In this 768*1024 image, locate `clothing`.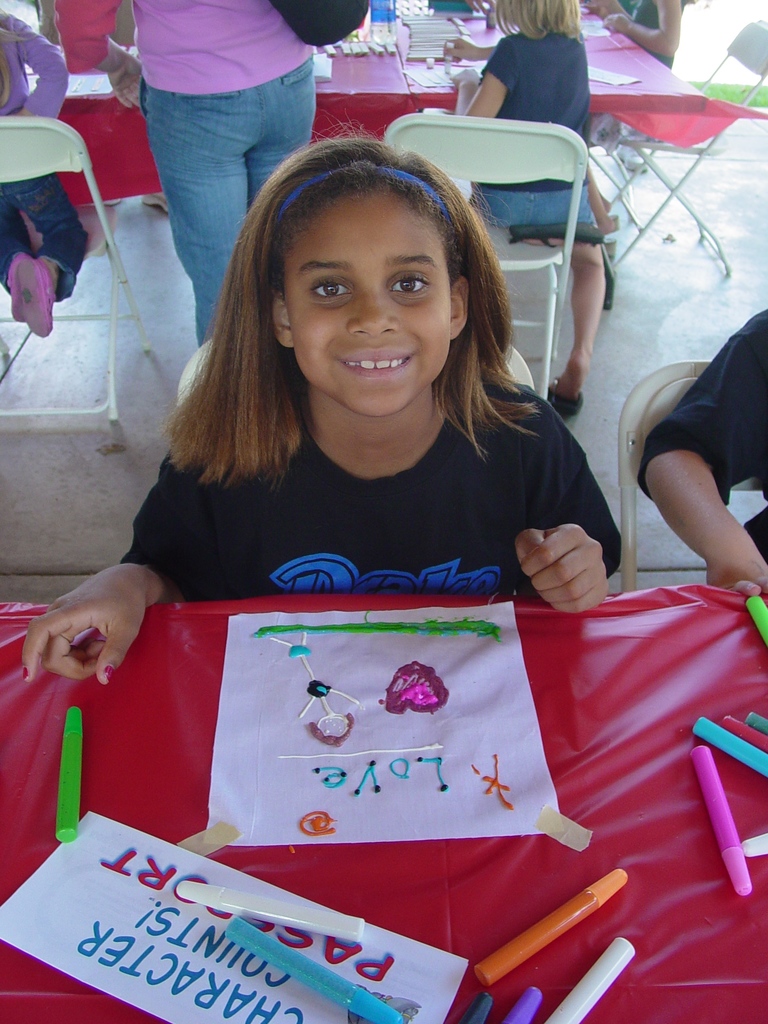
Bounding box: bbox(52, 0, 311, 344).
